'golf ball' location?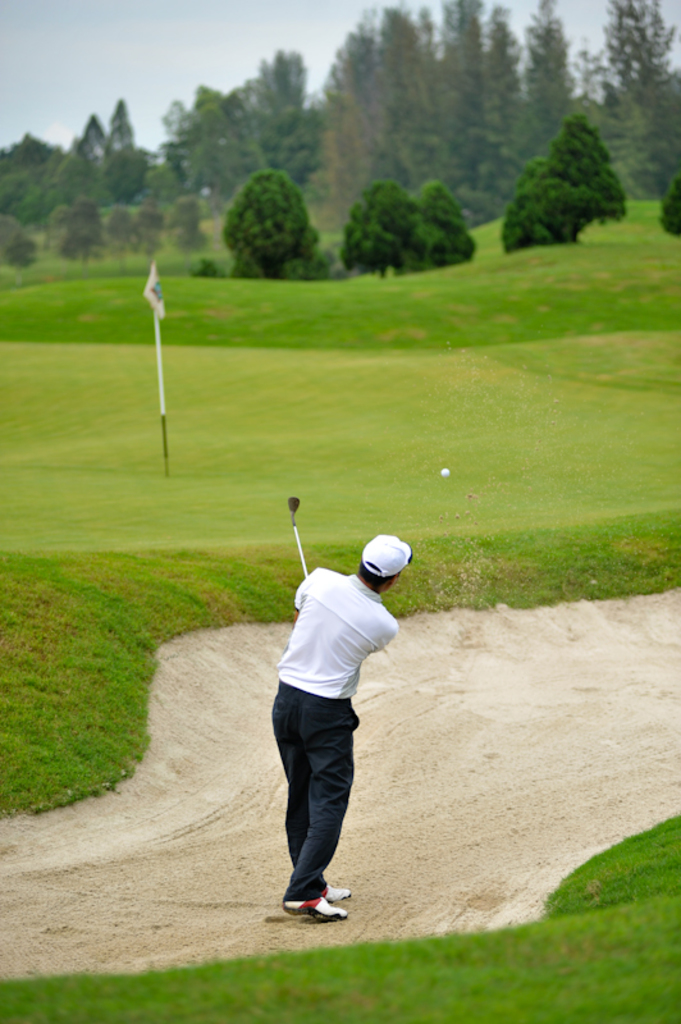
box(439, 462, 454, 483)
